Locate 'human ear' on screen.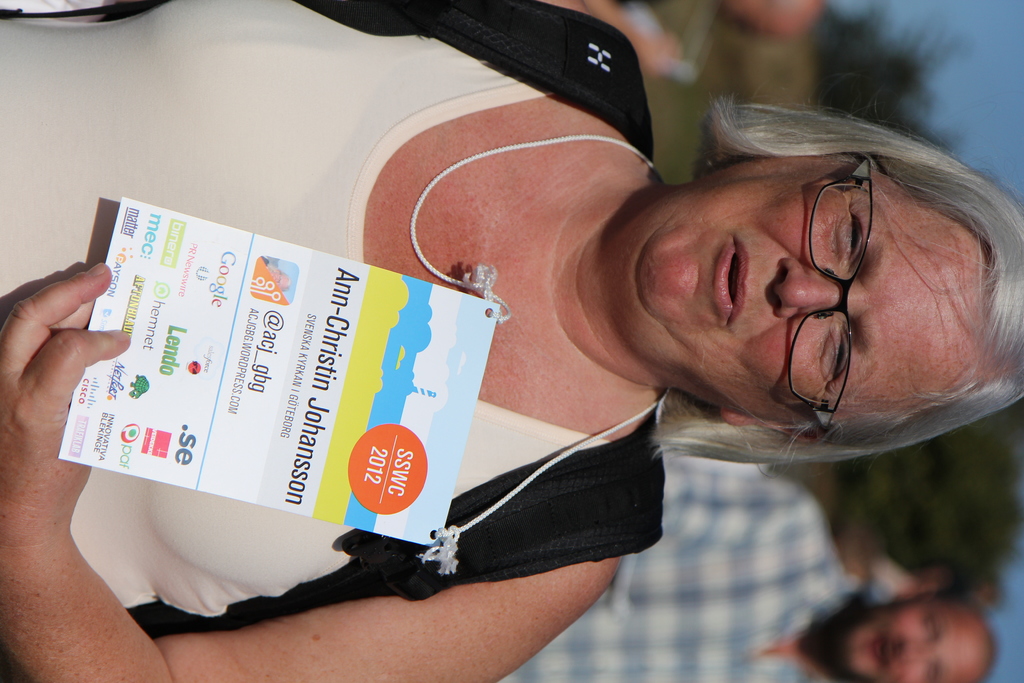
On screen at bbox=[716, 407, 816, 444].
